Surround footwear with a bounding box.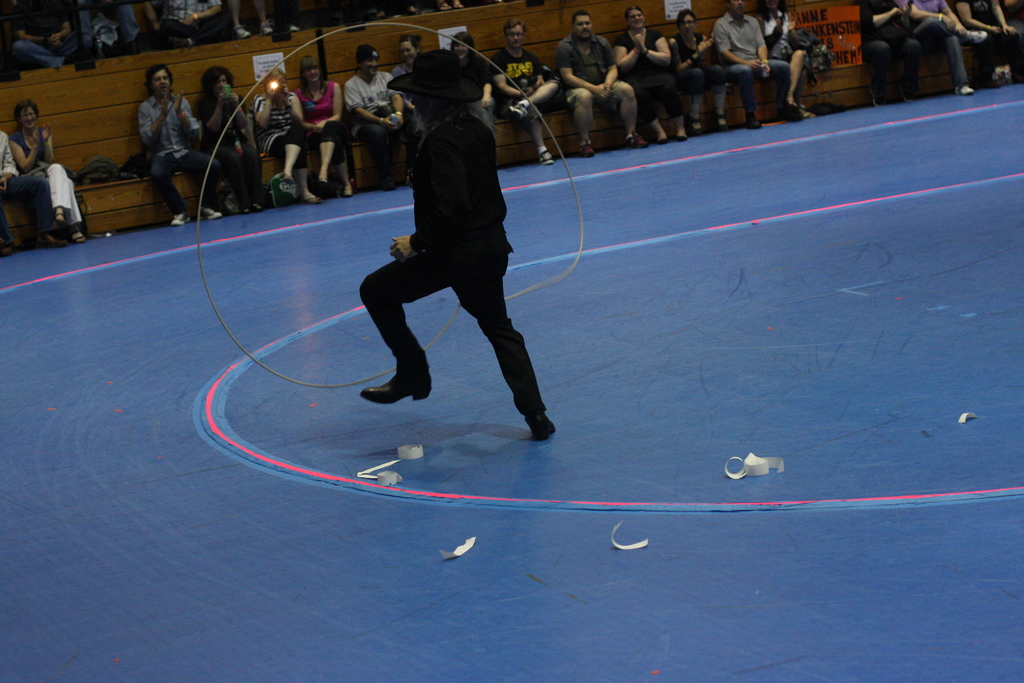
pyautogui.locateOnScreen(171, 211, 192, 226).
